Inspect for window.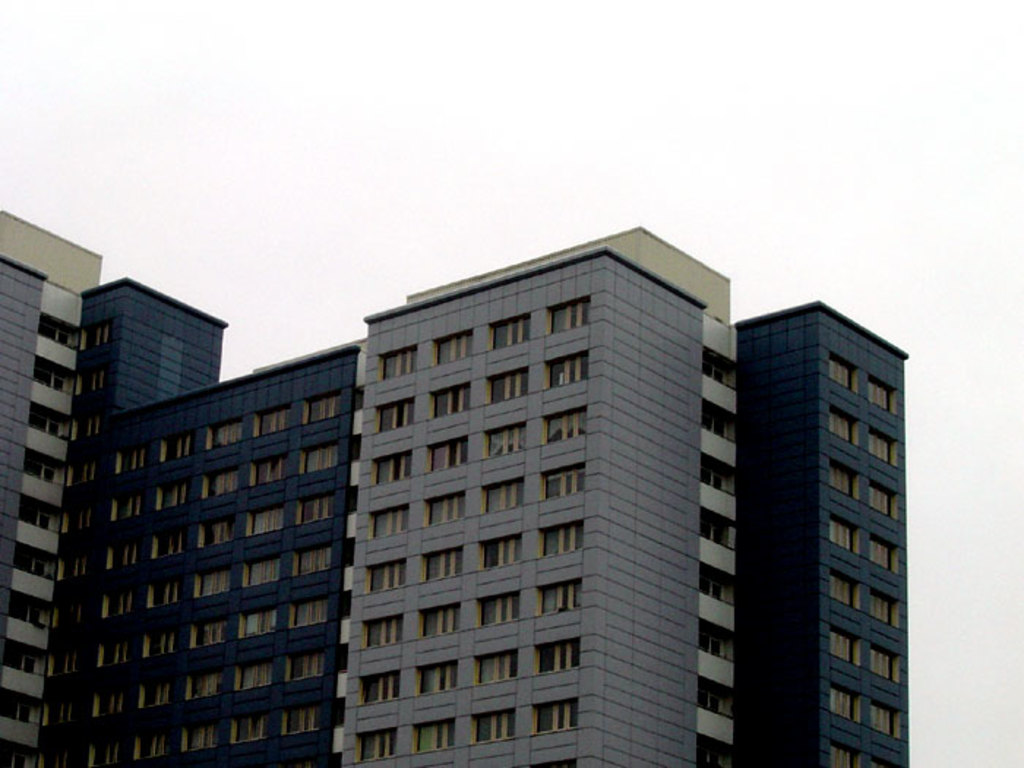
Inspection: [left=483, top=538, right=525, bottom=568].
